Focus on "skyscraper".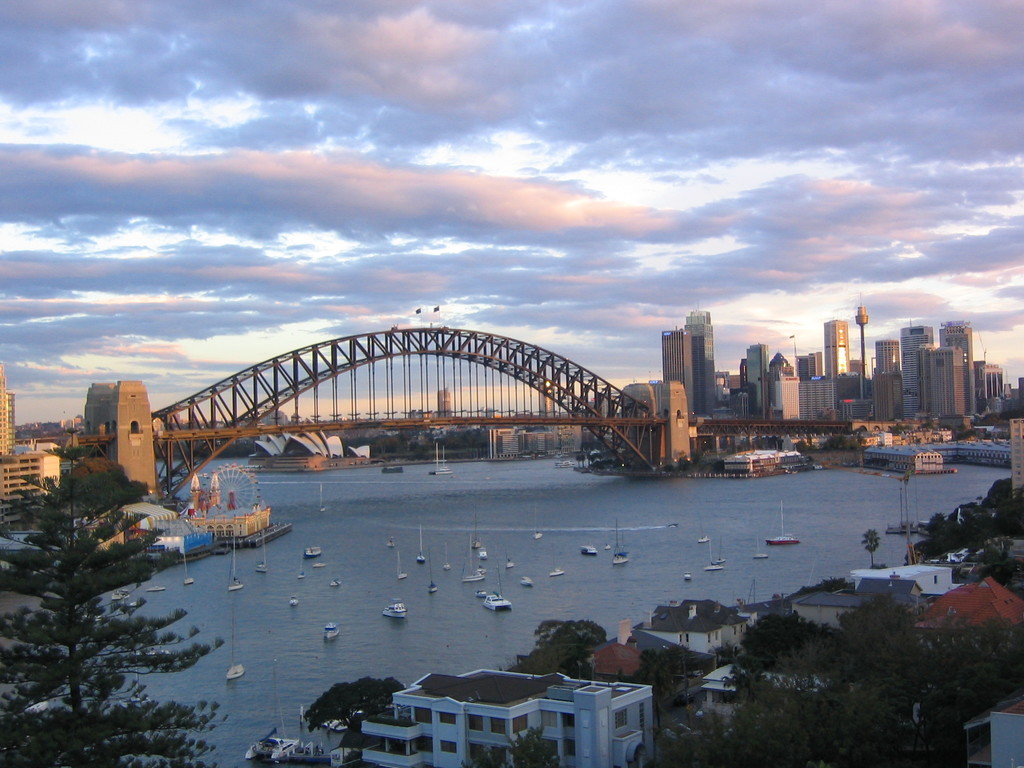
Focused at region(772, 356, 798, 424).
